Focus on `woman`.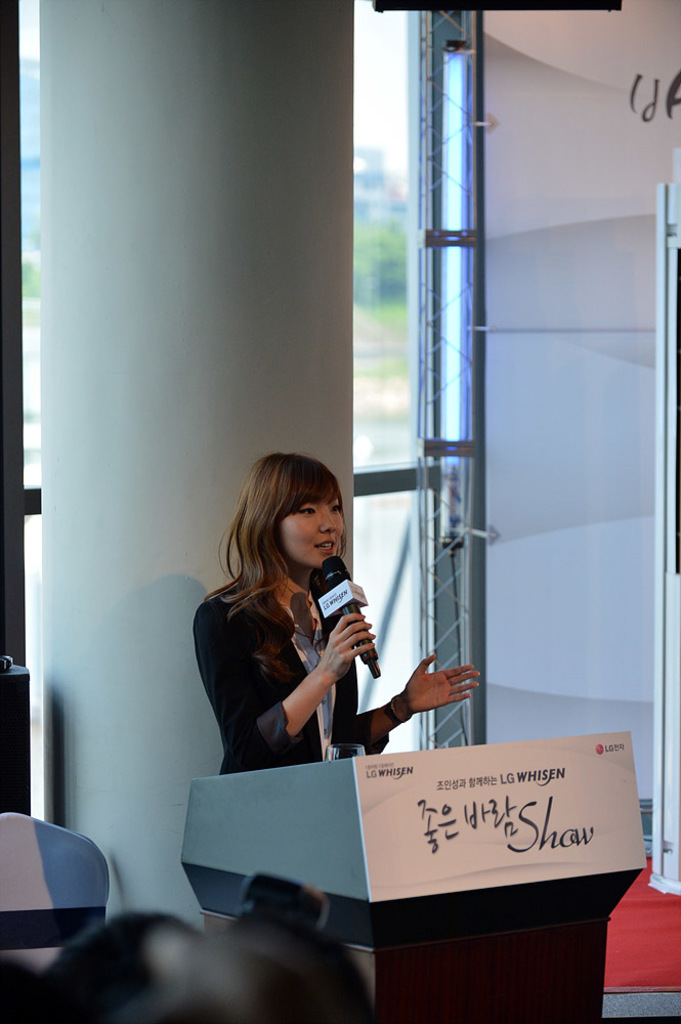
Focused at select_region(193, 462, 420, 802).
